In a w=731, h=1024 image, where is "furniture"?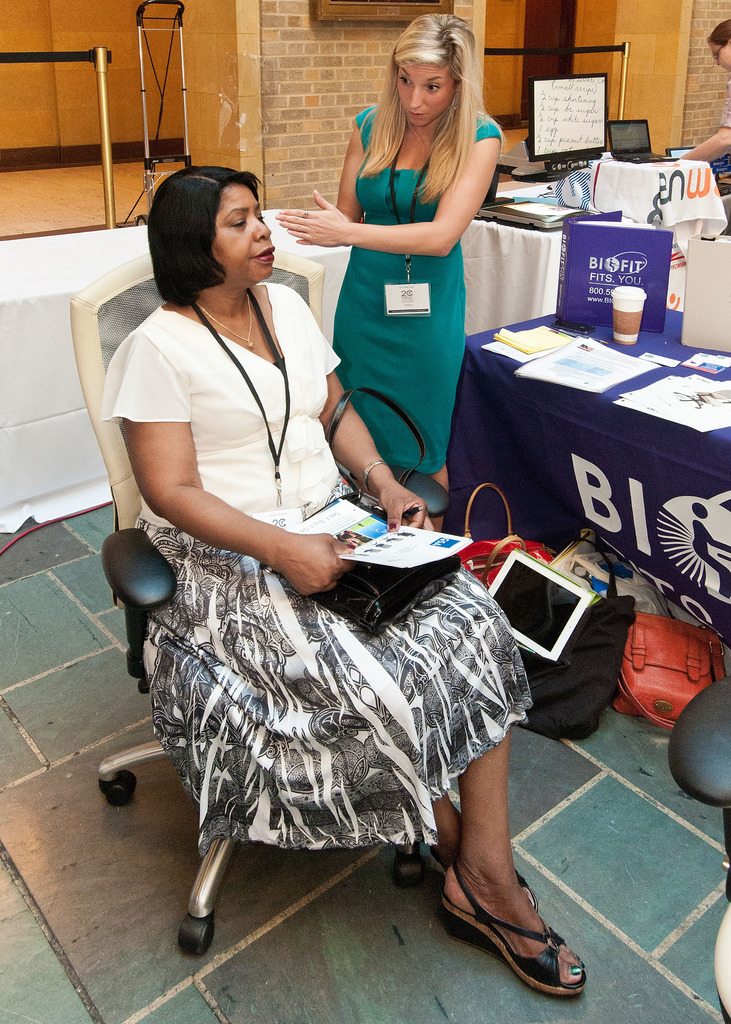
666, 669, 730, 1023.
